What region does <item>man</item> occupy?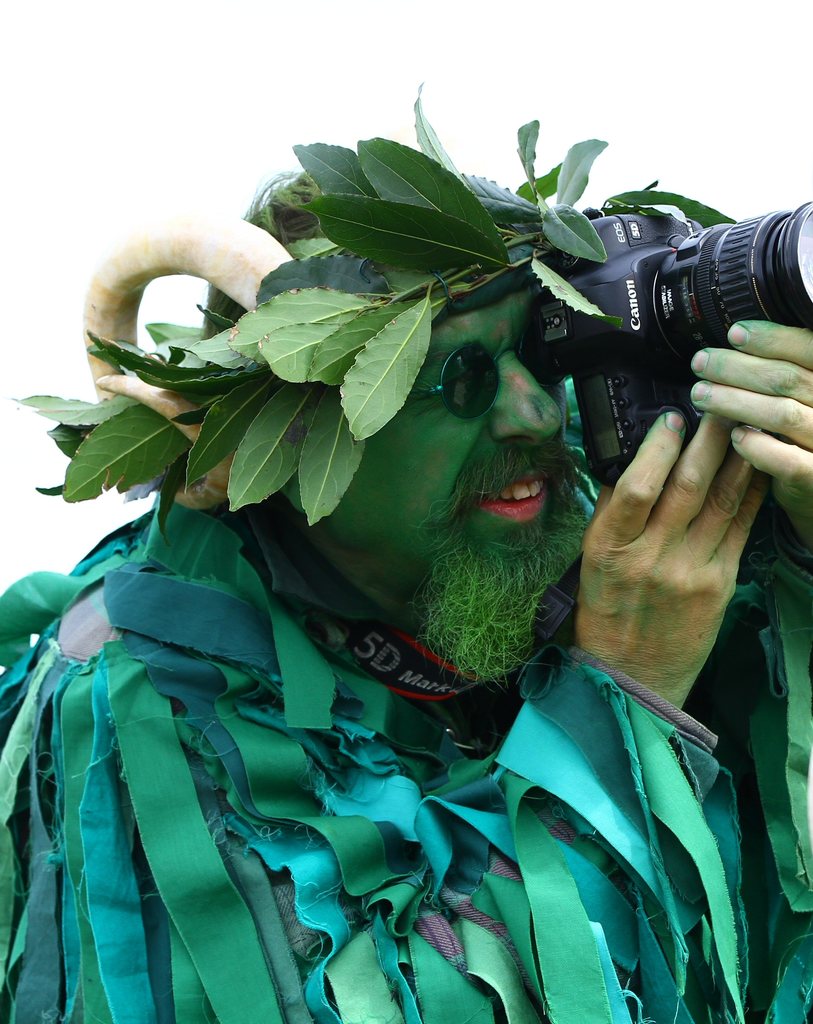
select_region(100, 77, 802, 960).
